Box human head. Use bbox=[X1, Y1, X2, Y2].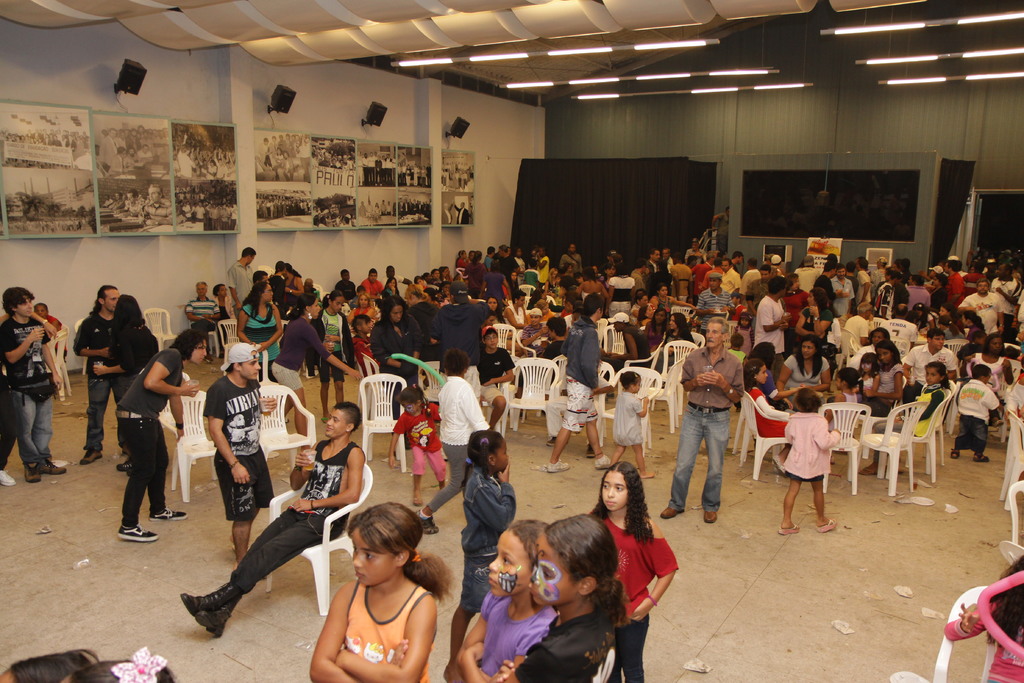
bbox=[328, 293, 341, 310].
